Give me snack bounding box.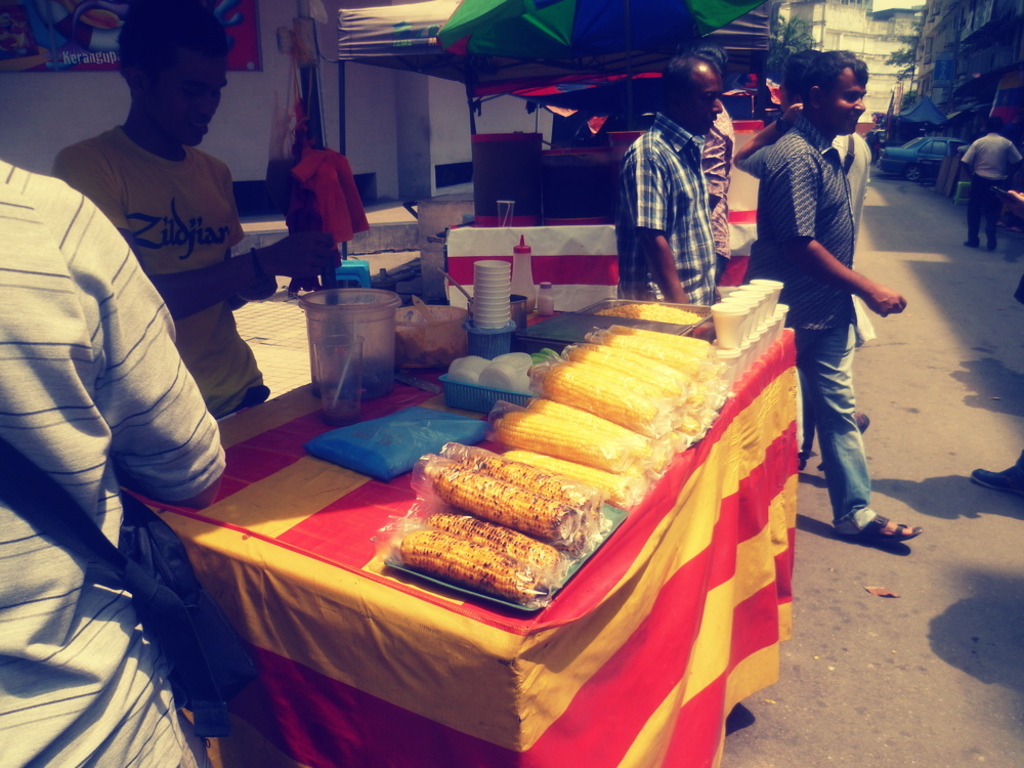
bbox=(382, 424, 603, 653).
